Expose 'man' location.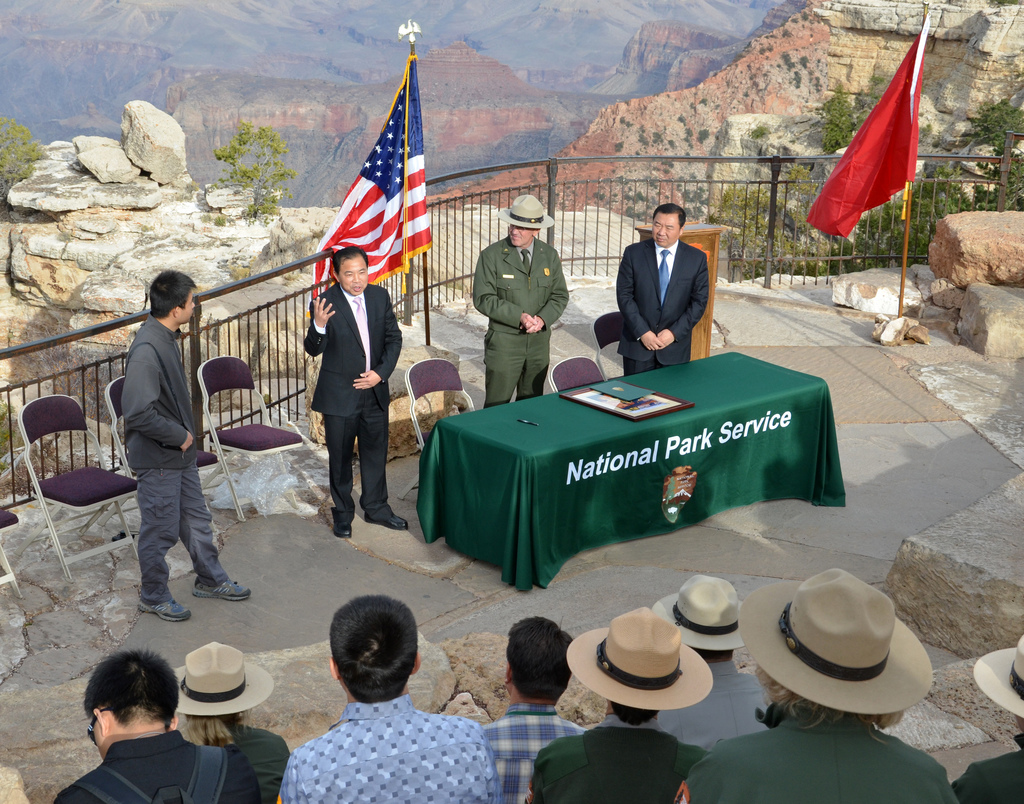
Exposed at (102, 272, 232, 639).
